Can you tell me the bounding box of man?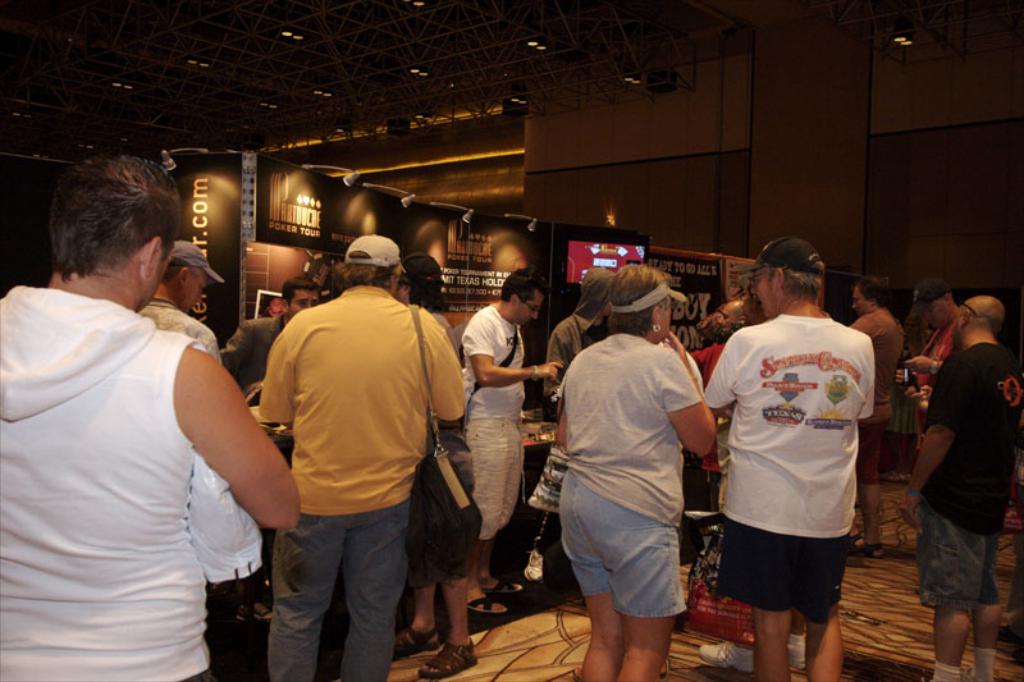
{"x1": 449, "y1": 273, "x2": 566, "y2": 619}.
